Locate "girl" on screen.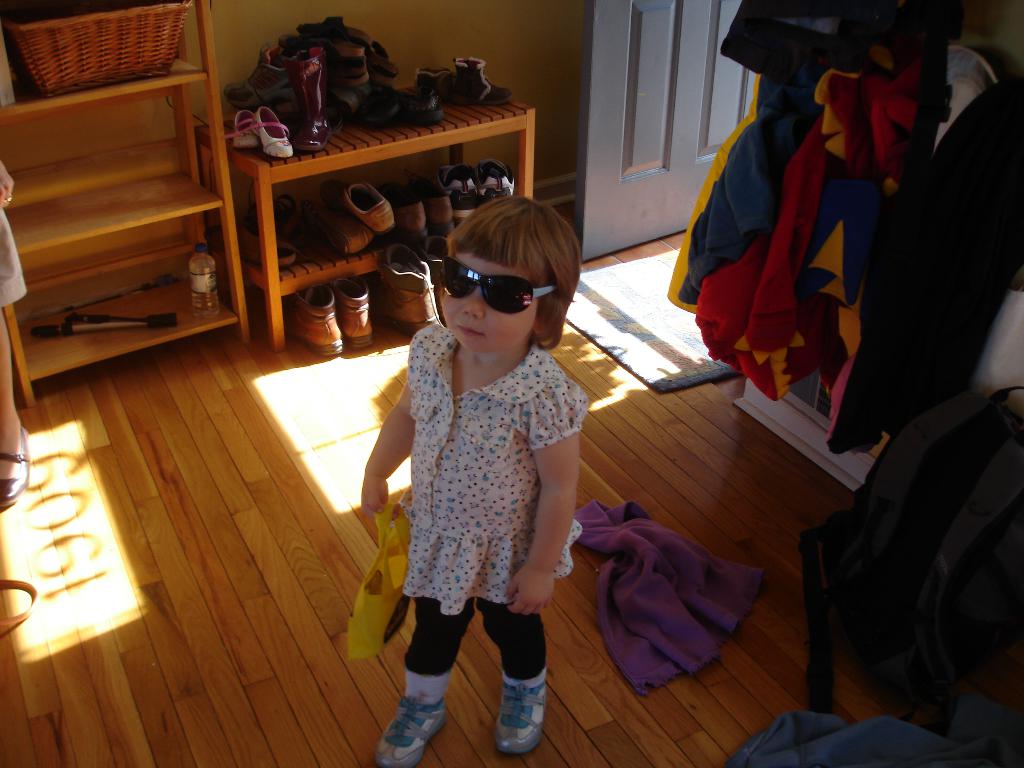
On screen at locate(360, 199, 589, 767).
